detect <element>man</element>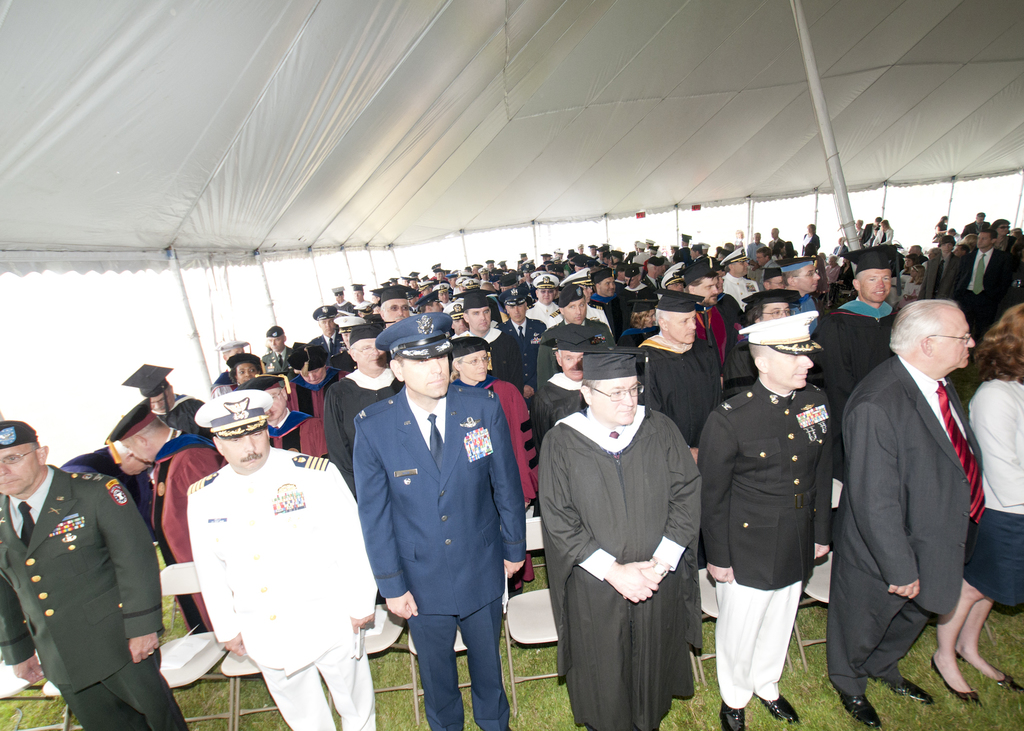
bbox=(110, 398, 230, 639)
